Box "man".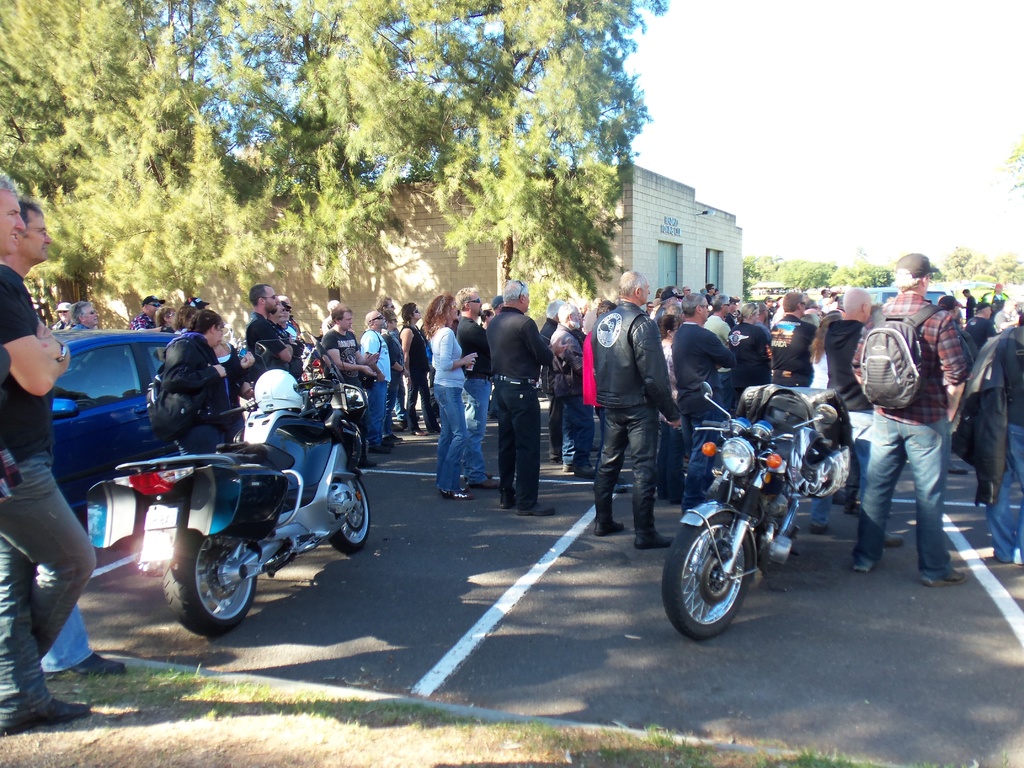
x1=127, y1=291, x2=173, y2=329.
